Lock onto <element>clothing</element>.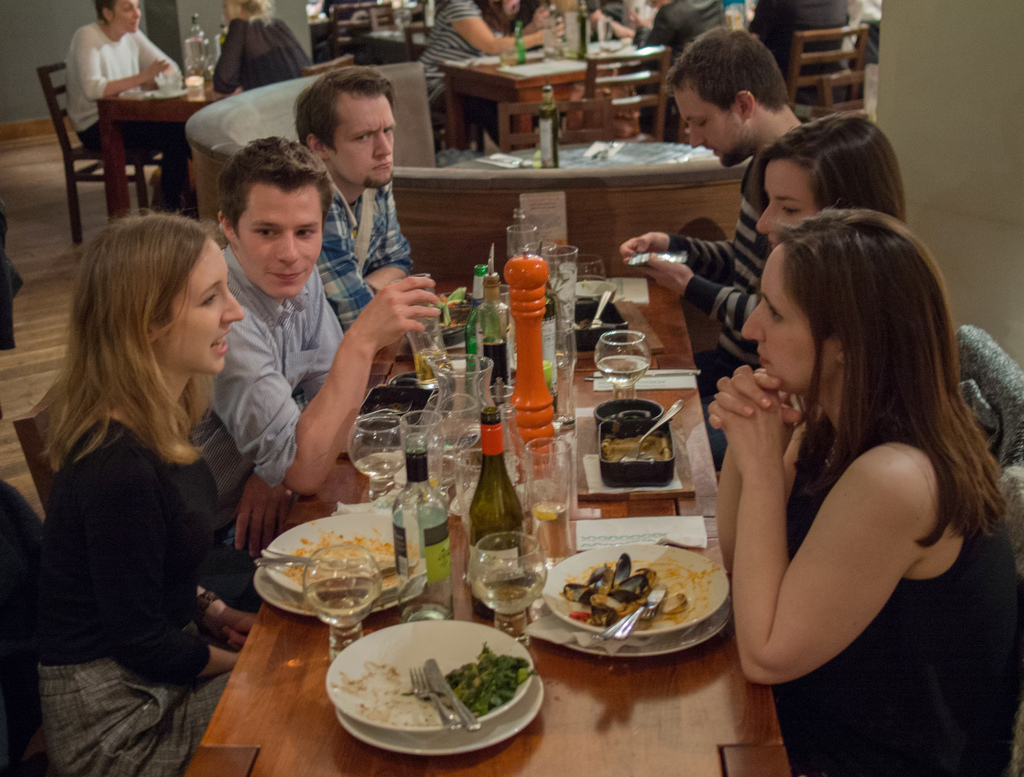
Locked: region(213, 14, 312, 98).
